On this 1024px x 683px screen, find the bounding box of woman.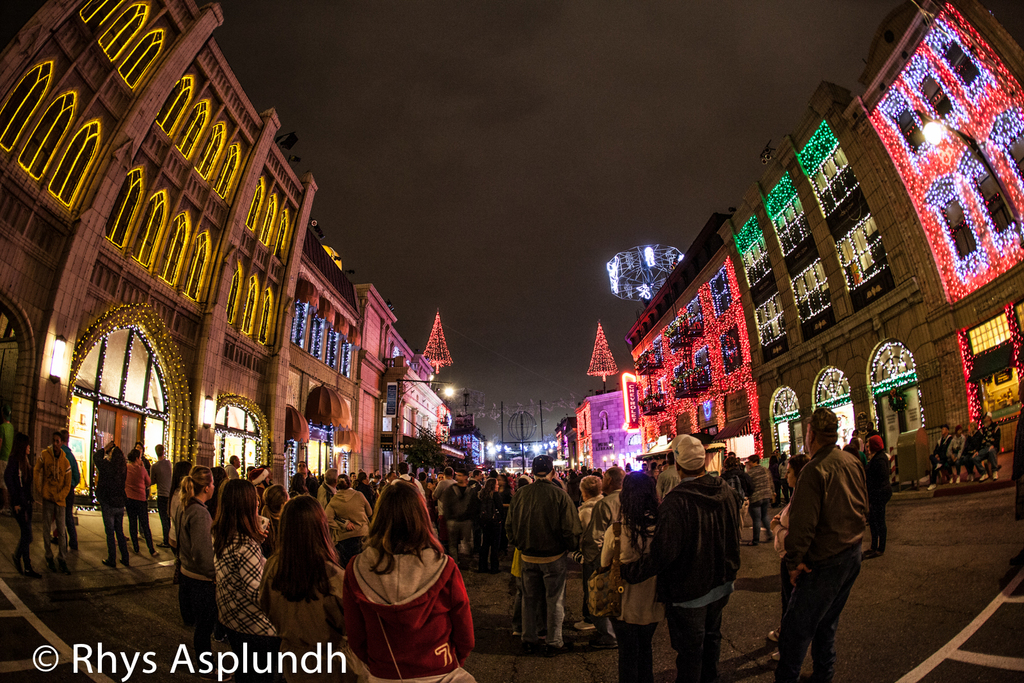
Bounding box: <bbox>209, 477, 277, 682</bbox>.
